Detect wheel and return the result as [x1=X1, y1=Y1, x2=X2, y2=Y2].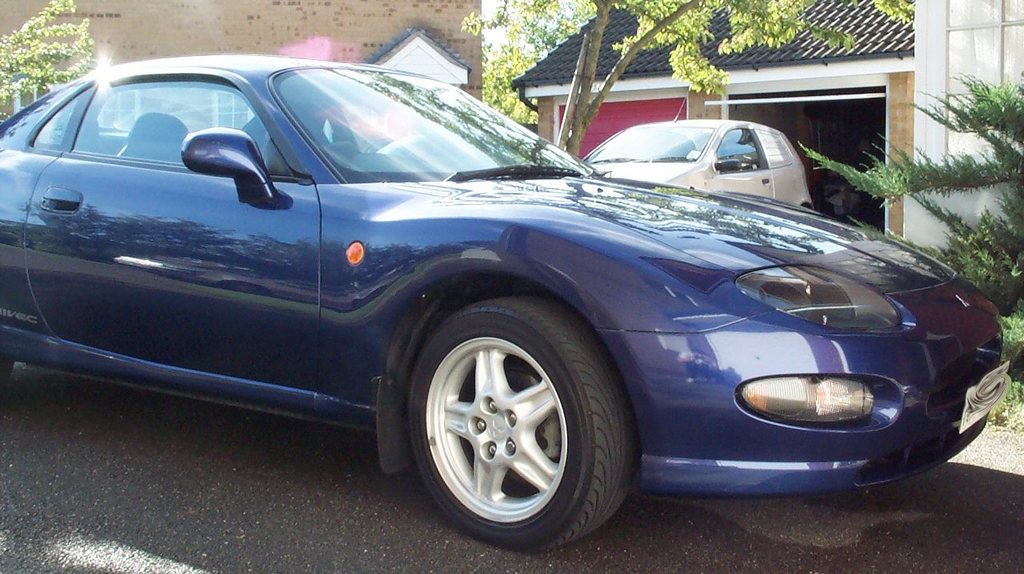
[x1=397, y1=290, x2=618, y2=534].
